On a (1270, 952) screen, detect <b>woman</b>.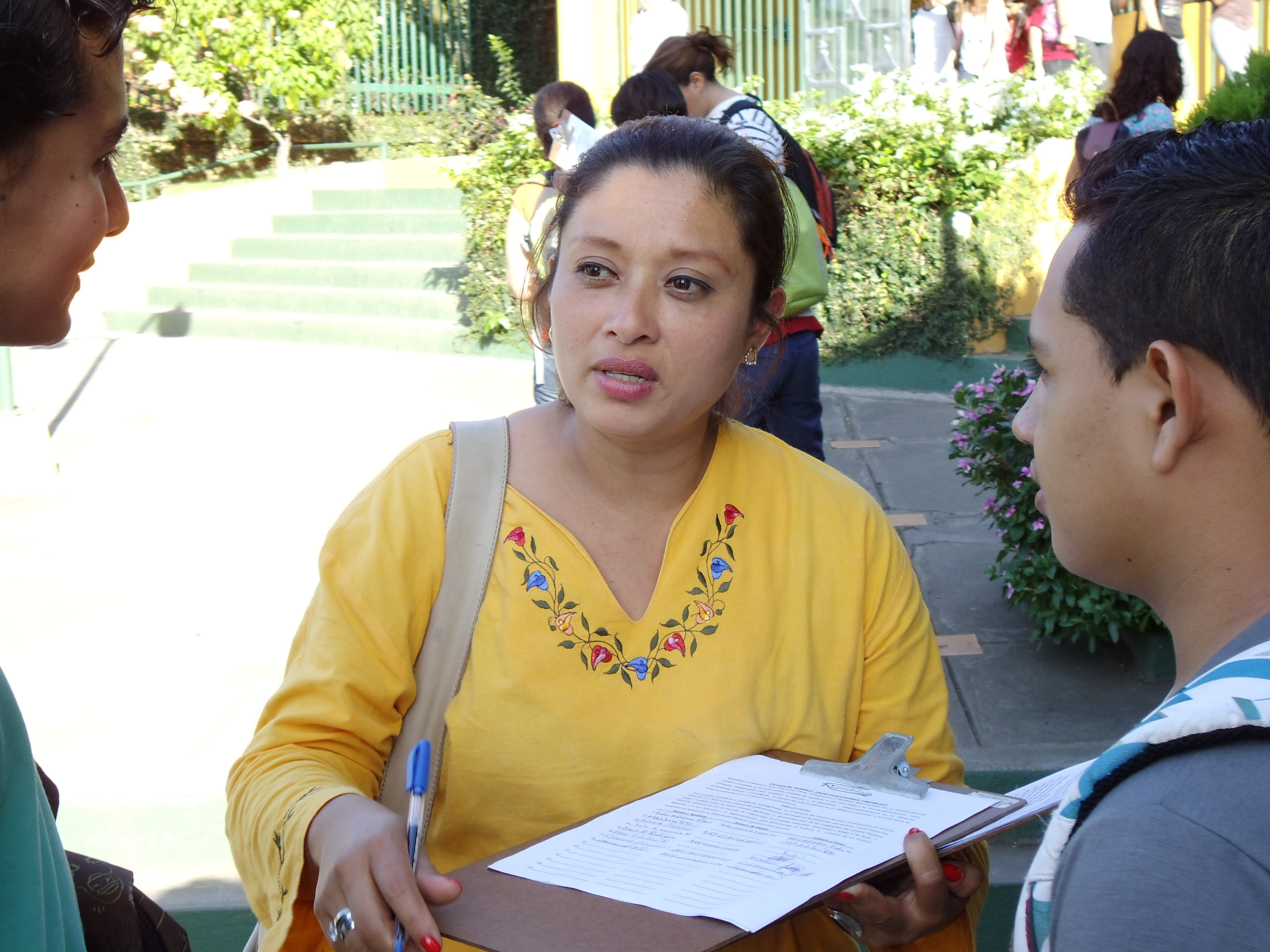
x1=252 y1=7 x2=307 y2=66.
